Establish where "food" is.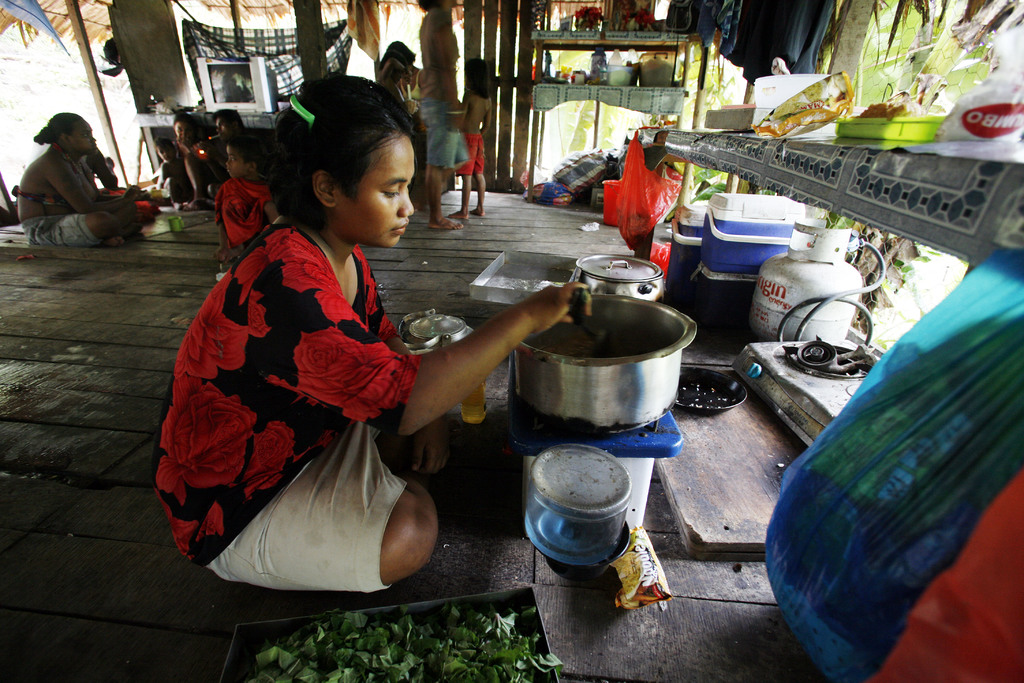
Established at 545,334,595,358.
